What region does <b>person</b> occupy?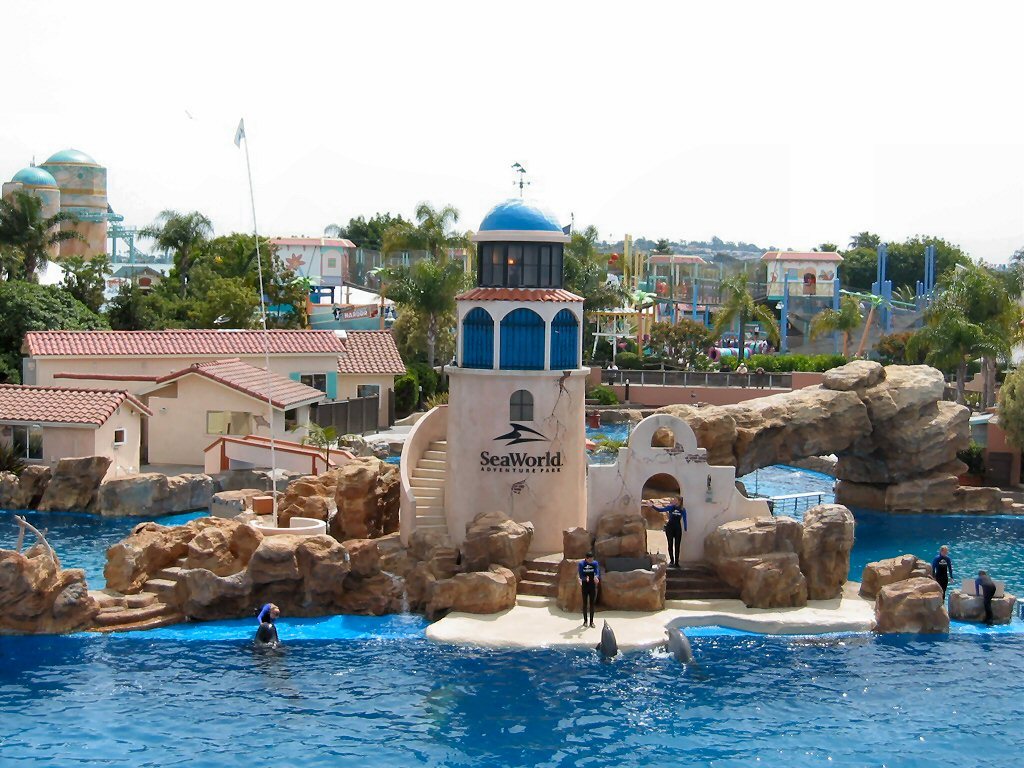
935,549,954,594.
